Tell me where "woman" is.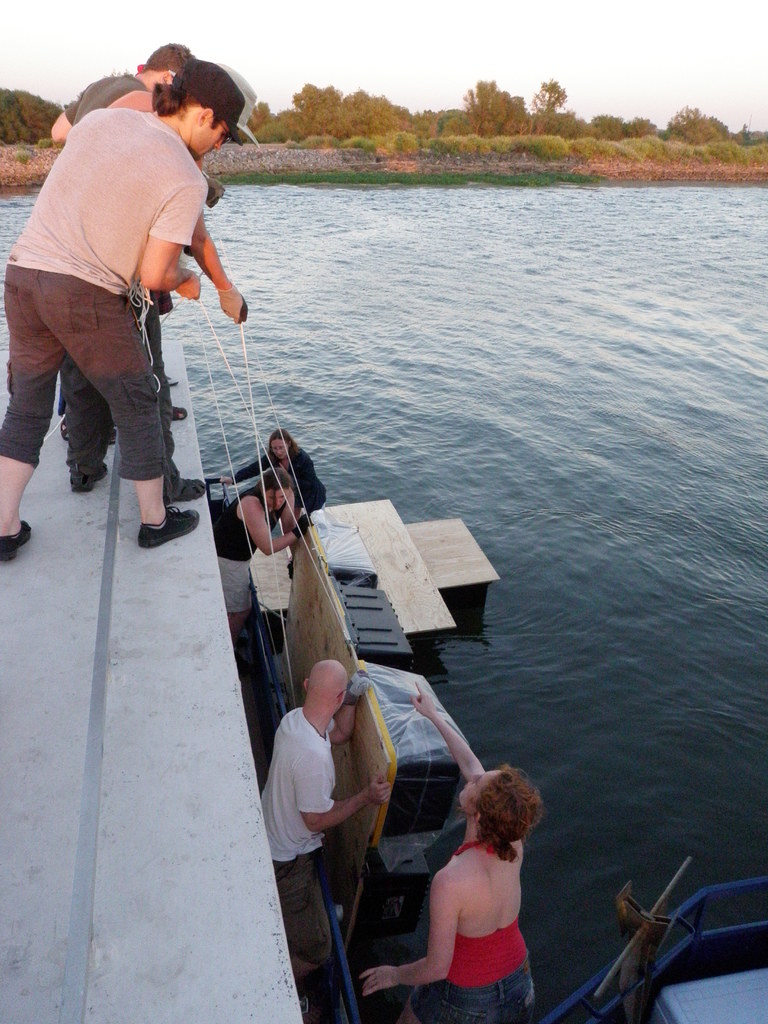
"woman" is at bbox(218, 432, 332, 509).
